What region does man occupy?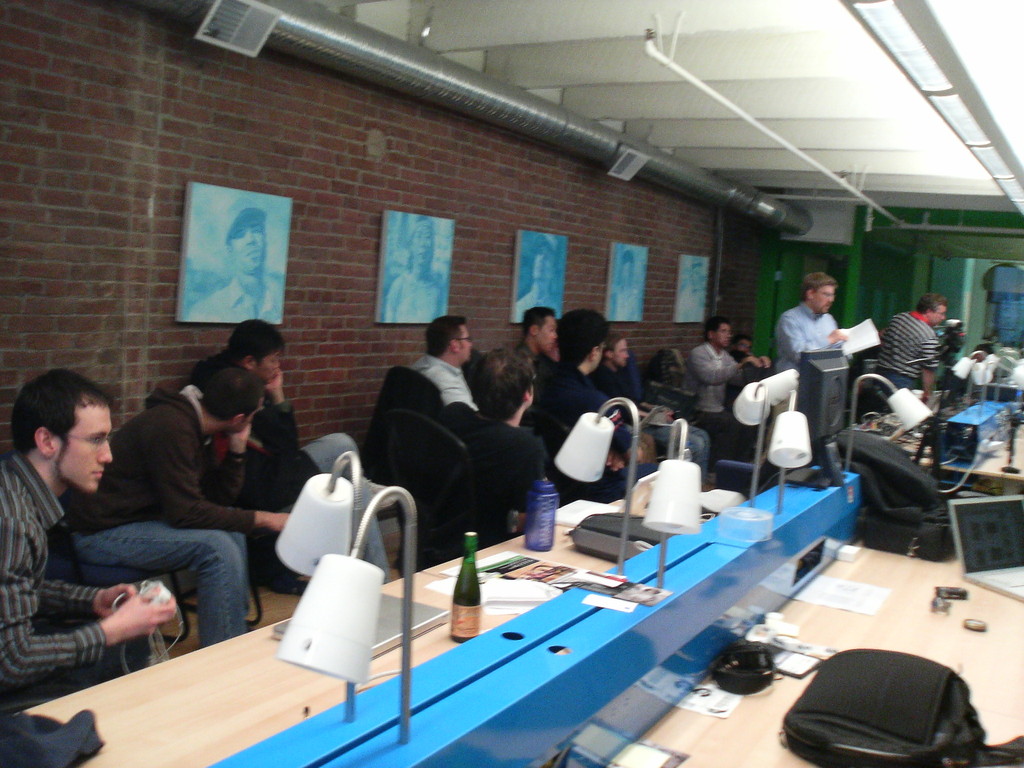
left=437, top=346, right=551, bottom=545.
